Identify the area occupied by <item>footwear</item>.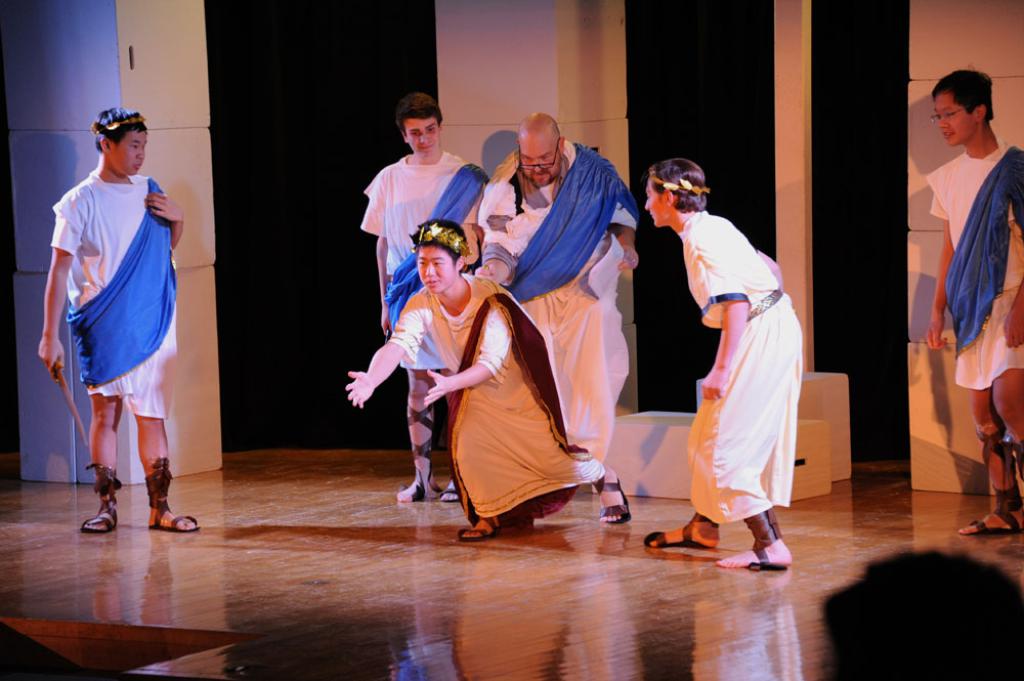
Area: <box>644,507,716,554</box>.
